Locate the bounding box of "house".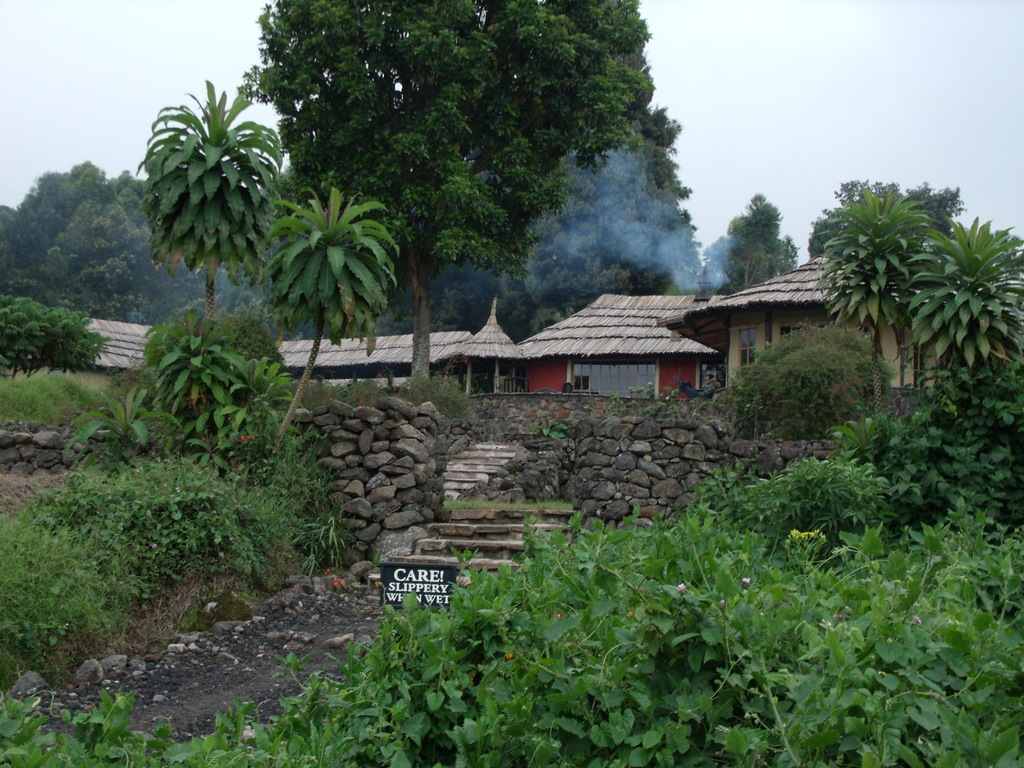
Bounding box: crop(665, 244, 943, 397).
